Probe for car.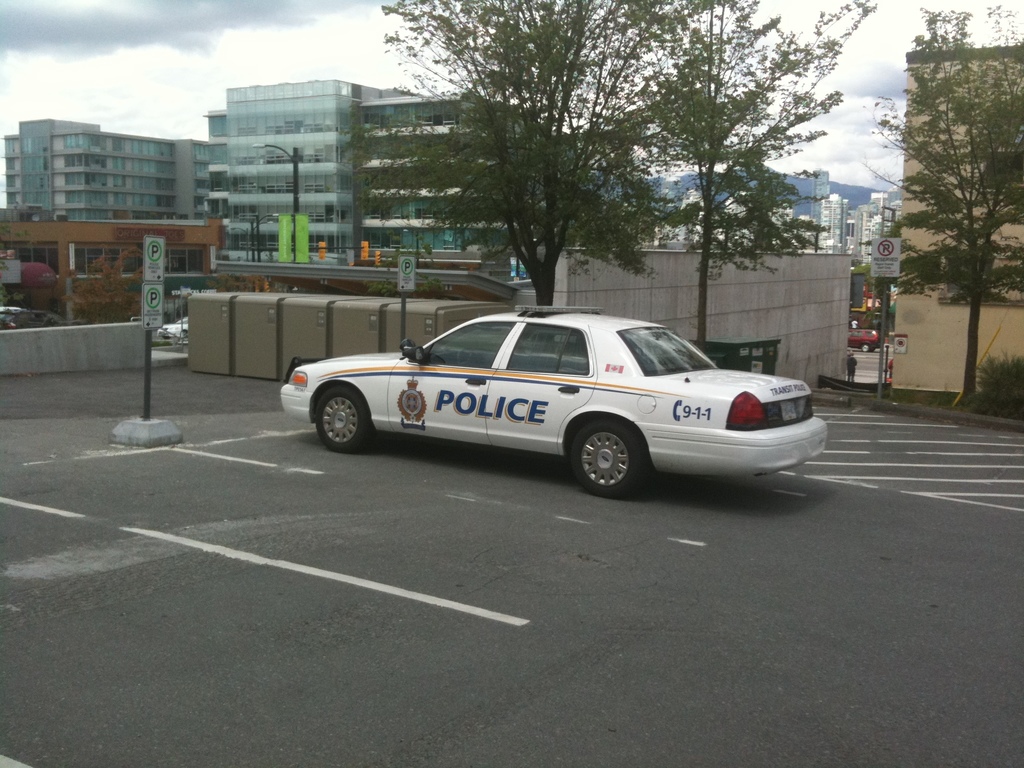
Probe result: x1=282 y1=302 x2=835 y2=495.
